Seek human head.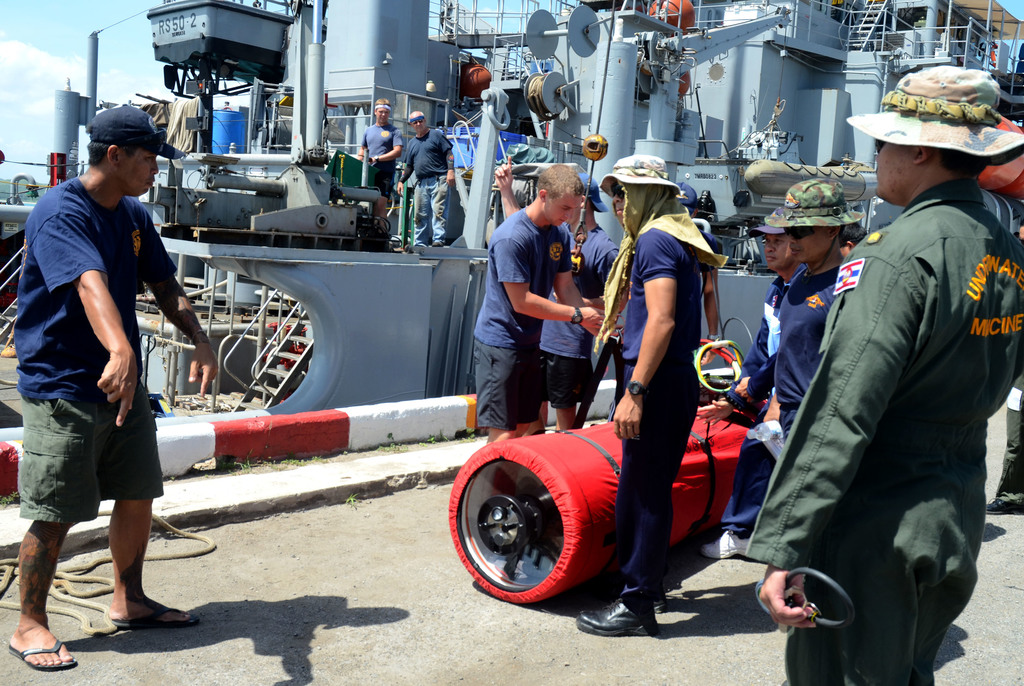
[left=848, top=66, right=1023, bottom=213].
